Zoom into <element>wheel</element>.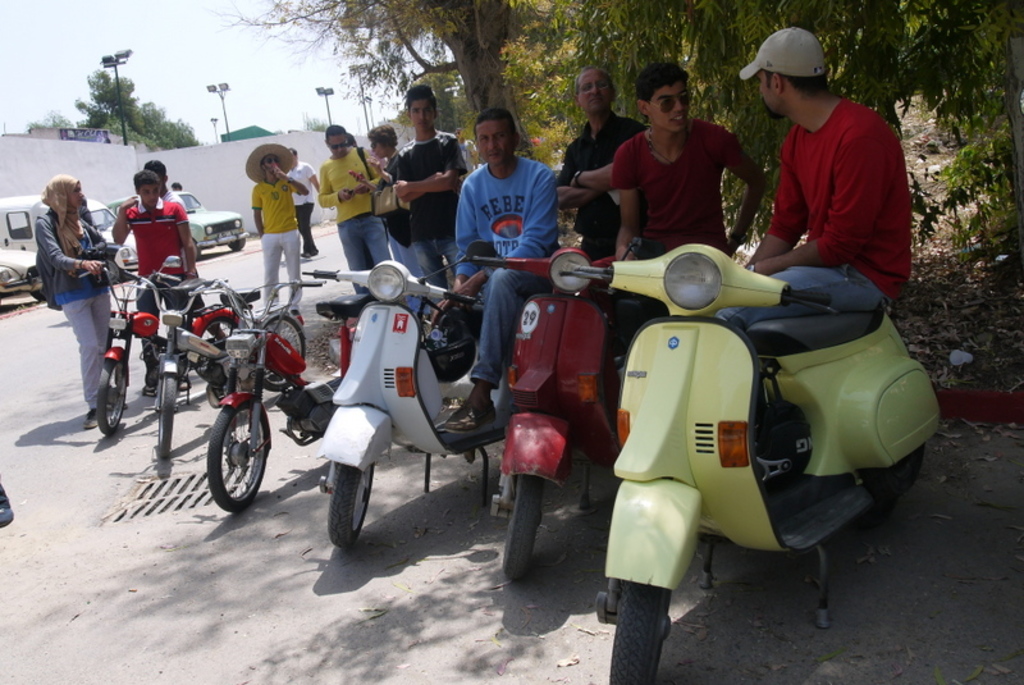
Zoom target: region(196, 319, 239, 385).
